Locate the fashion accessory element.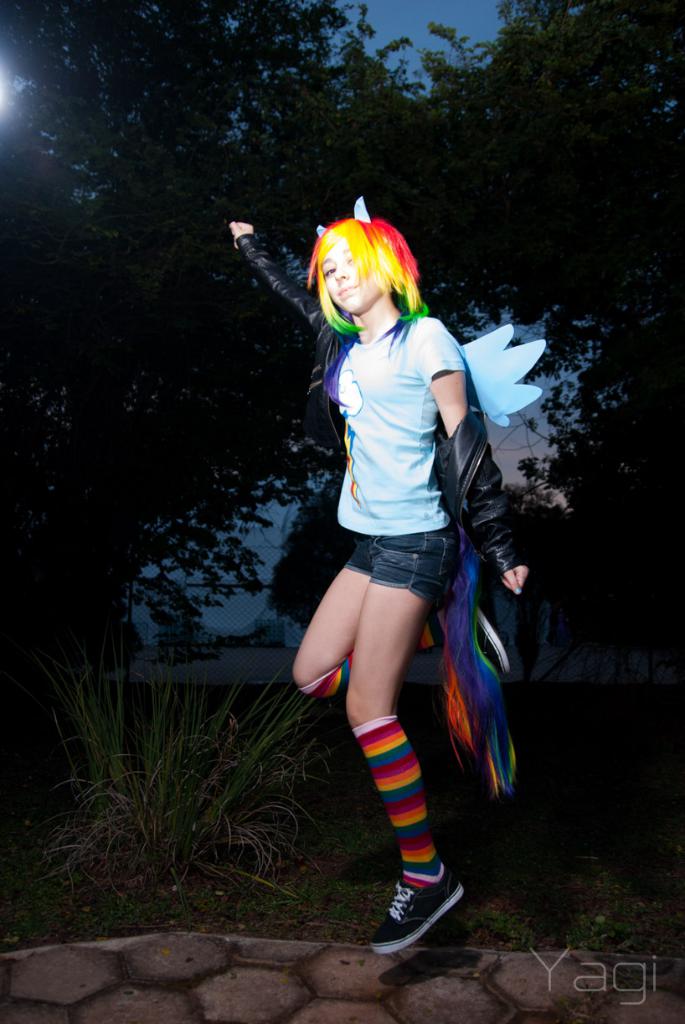
Element bbox: x1=508, y1=580, x2=523, y2=594.
